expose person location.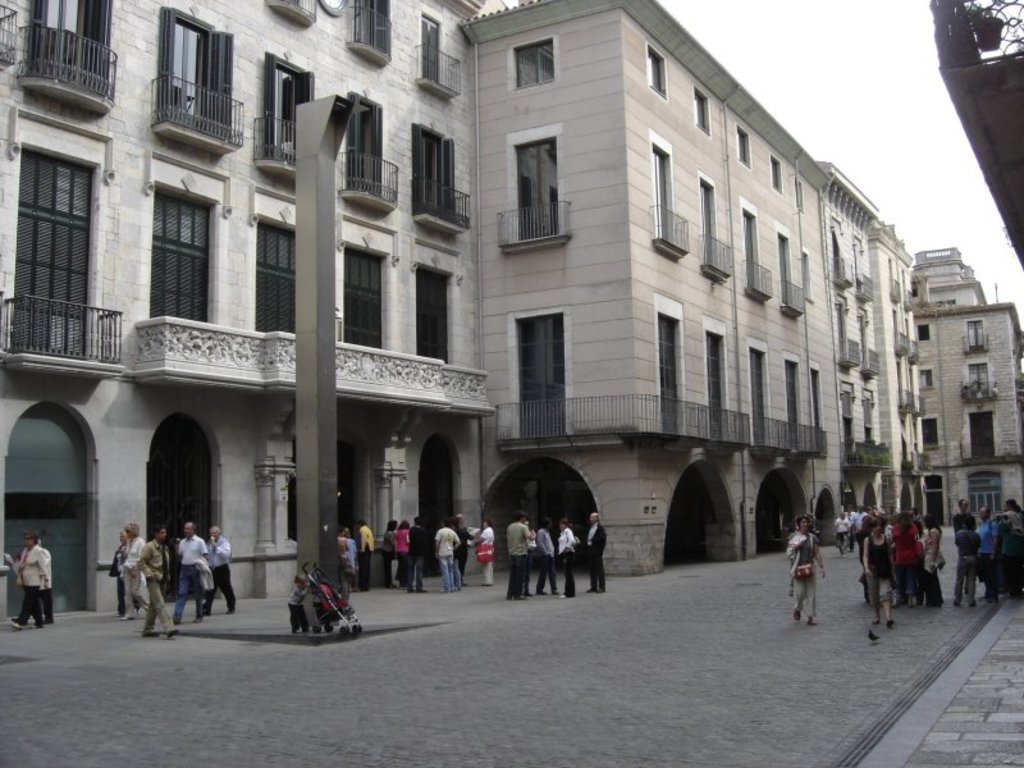
Exposed at region(508, 512, 535, 594).
